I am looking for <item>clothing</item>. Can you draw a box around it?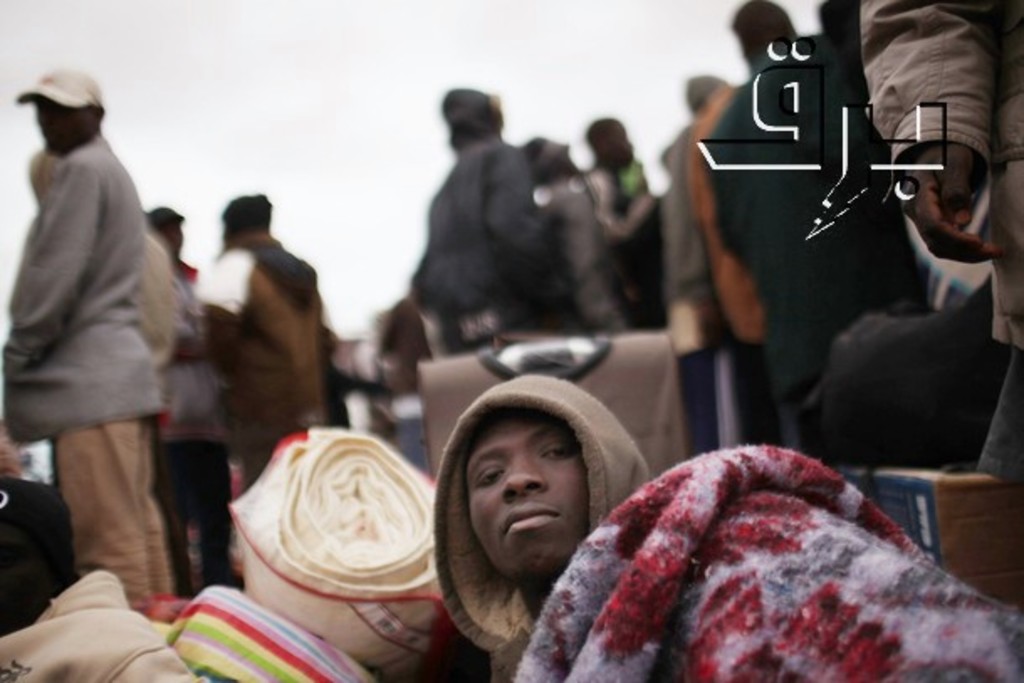
Sure, the bounding box is (698, 34, 927, 443).
